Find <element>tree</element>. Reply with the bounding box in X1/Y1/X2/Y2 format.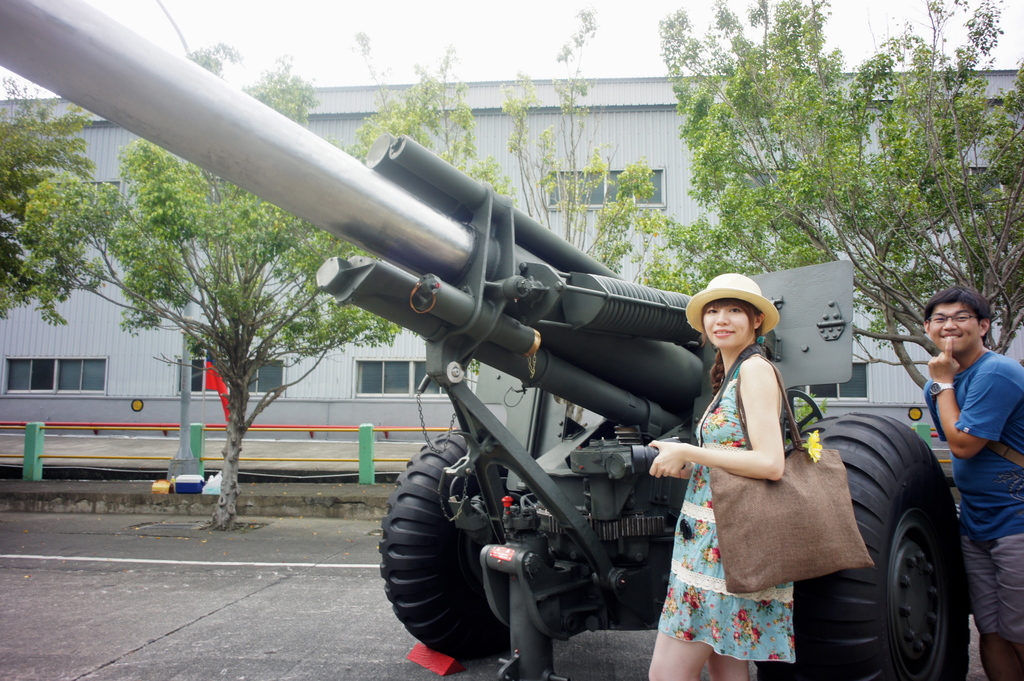
317/45/524/371.
